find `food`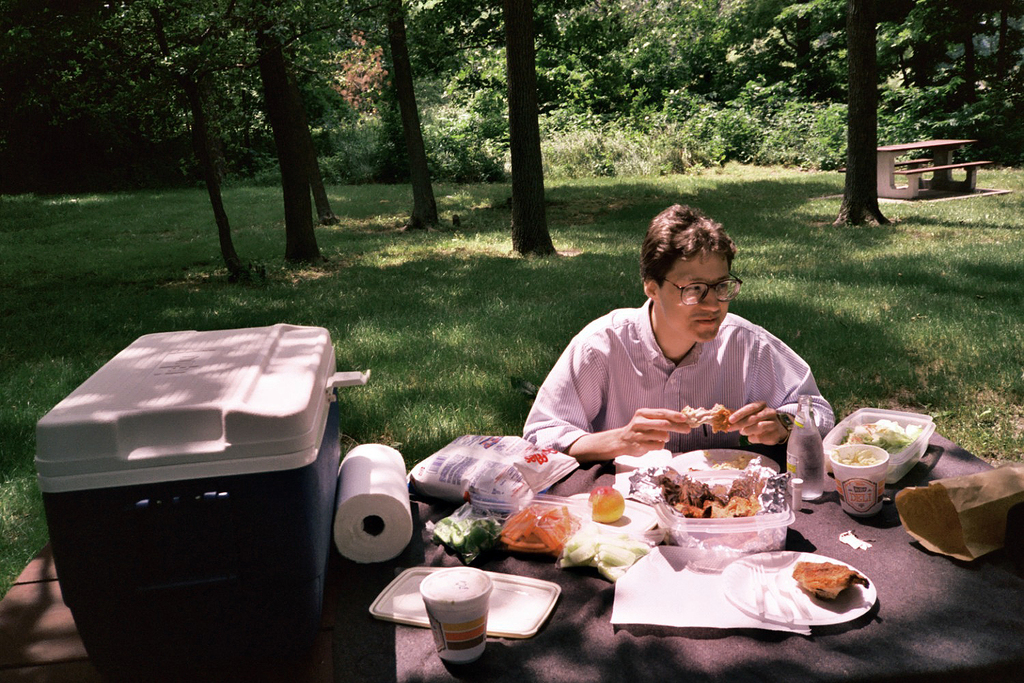
[498,497,582,553]
